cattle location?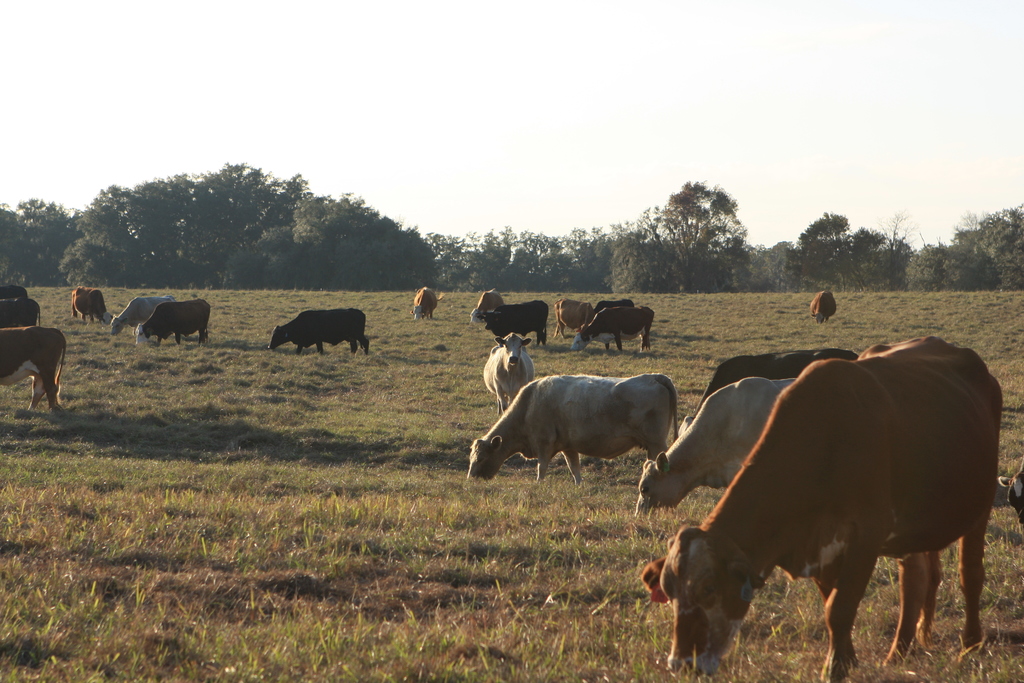
570/306/652/354
